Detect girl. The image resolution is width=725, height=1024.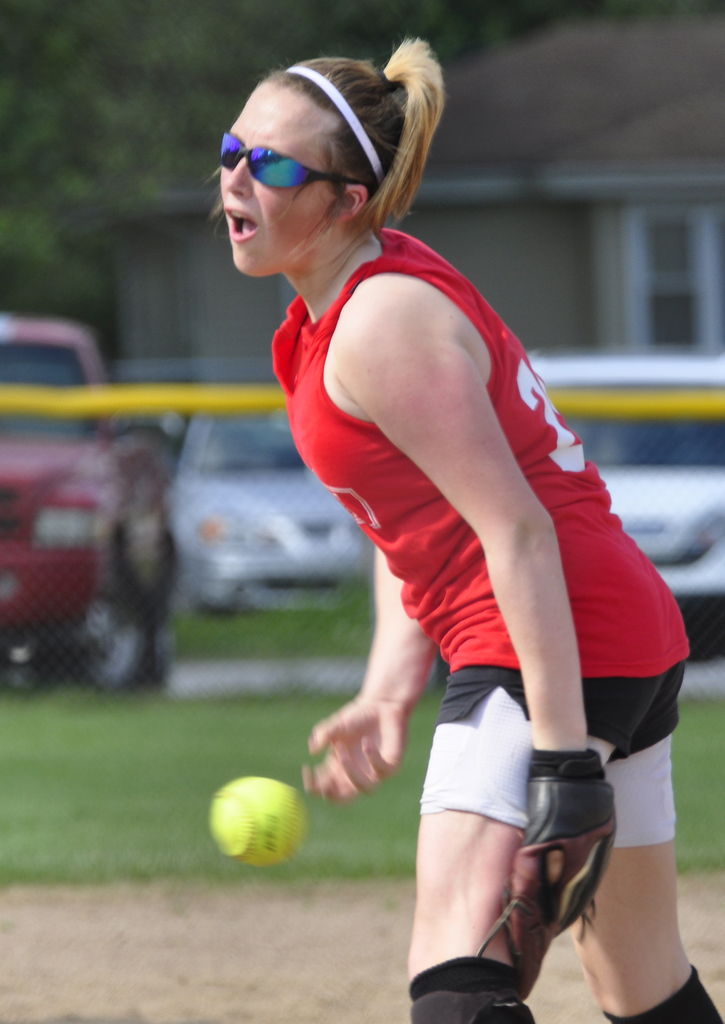
{"left": 211, "top": 37, "right": 722, "bottom": 1023}.
